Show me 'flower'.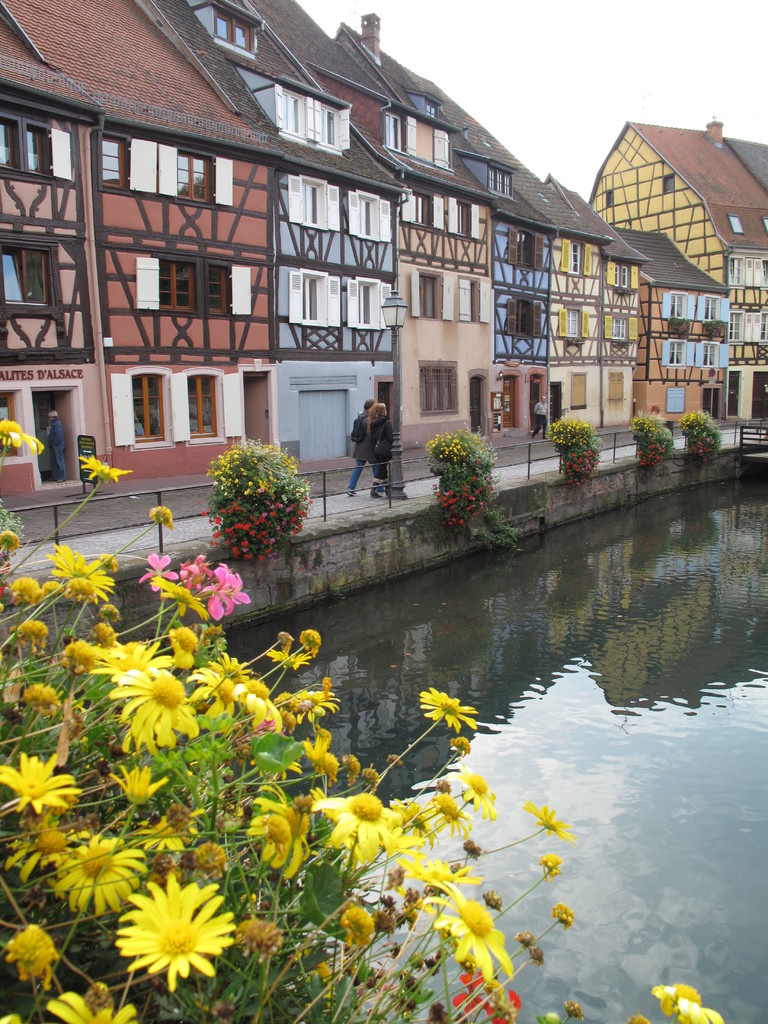
'flower' is here: <bbox>106, 872, 247, 988</bbox>.
